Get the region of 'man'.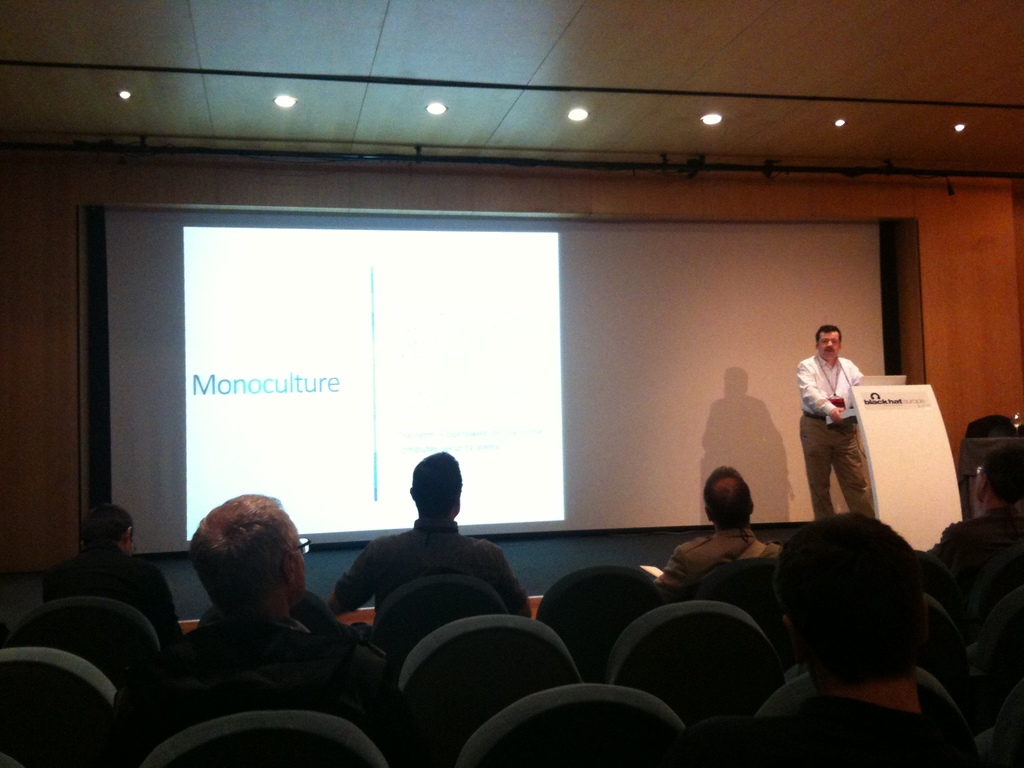
bbox=(105, 497, 402, 758).
